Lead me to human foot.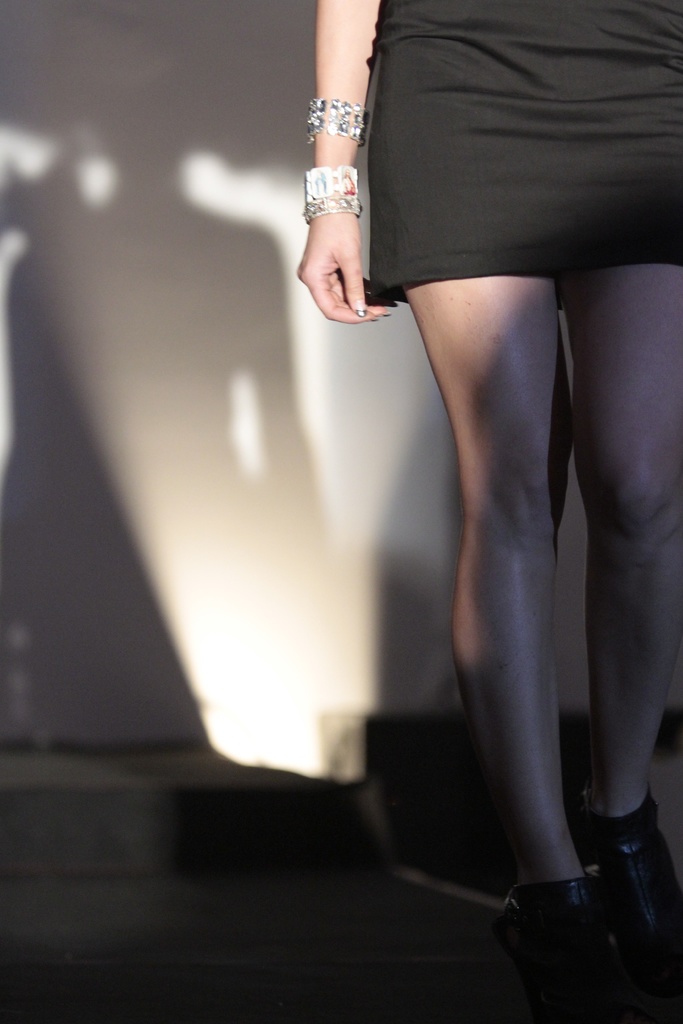
Lead to rect(579, 798, 682, 938).
